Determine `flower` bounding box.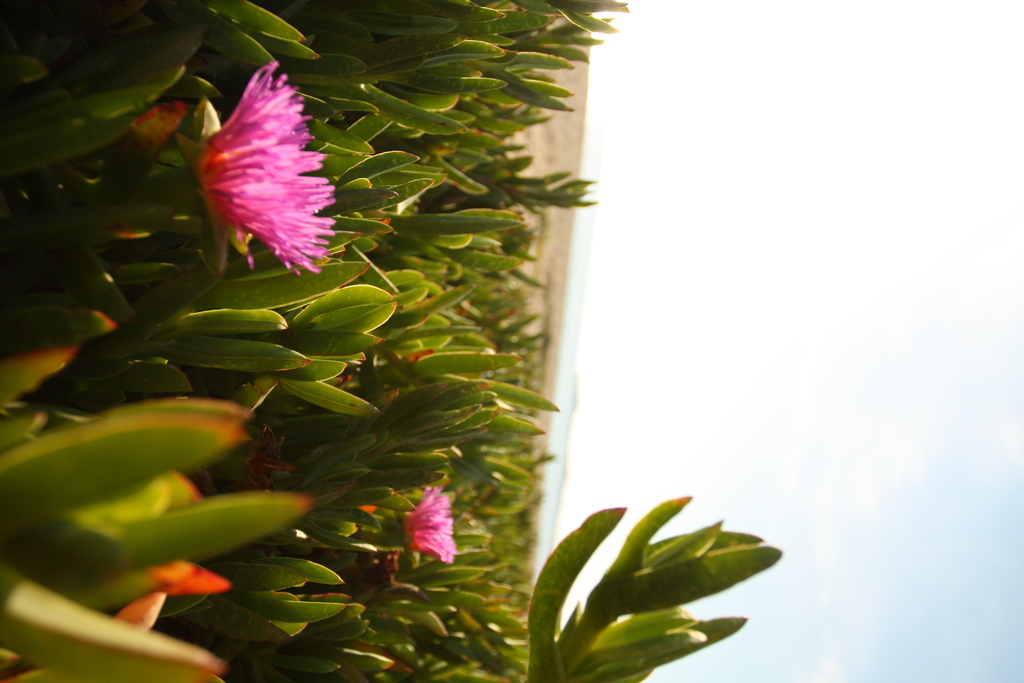
Determined: (404, 483, 461, 562).
